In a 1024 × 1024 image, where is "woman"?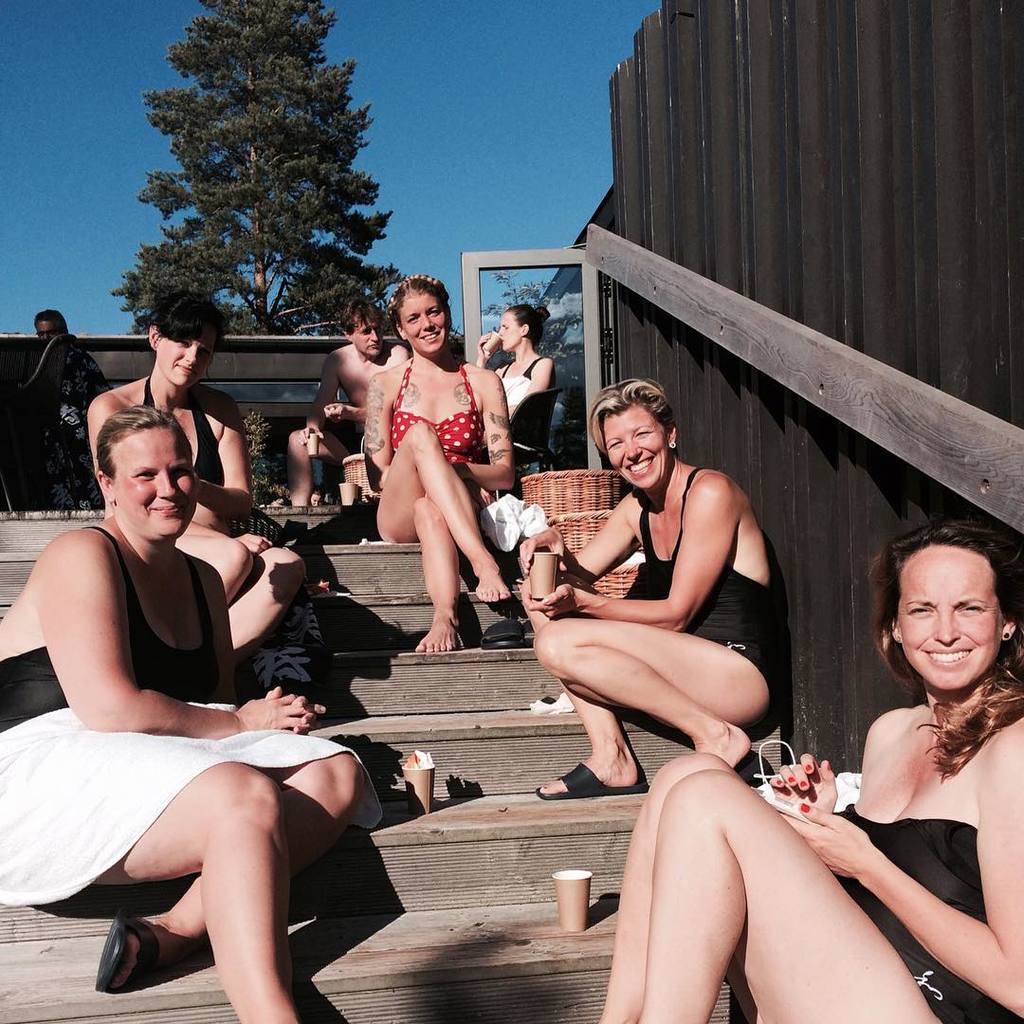
[90, 290, 306, 660].
